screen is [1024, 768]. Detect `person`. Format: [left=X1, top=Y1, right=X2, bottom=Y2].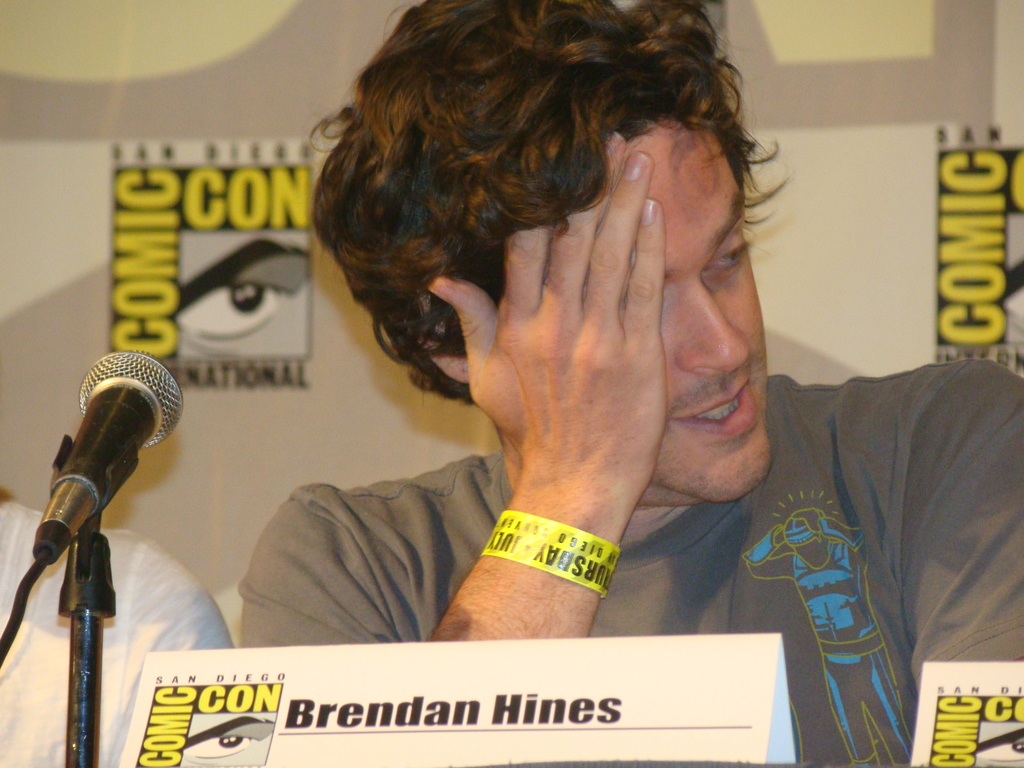
[left=211, top=25, right=879, bottom=703].
